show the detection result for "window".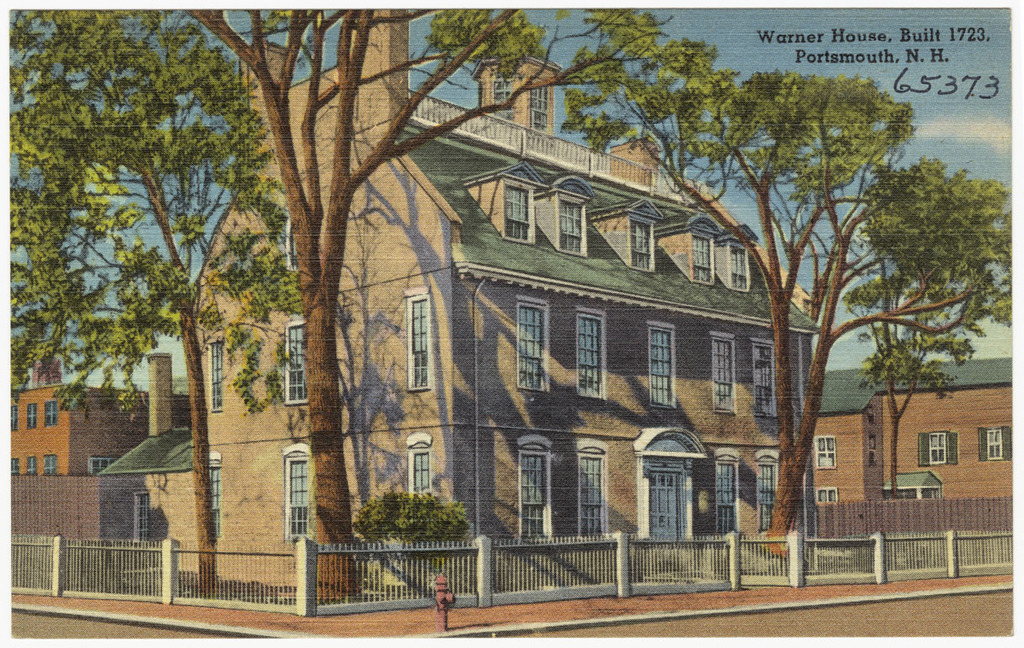
<box>883,487,937,504</box>.
